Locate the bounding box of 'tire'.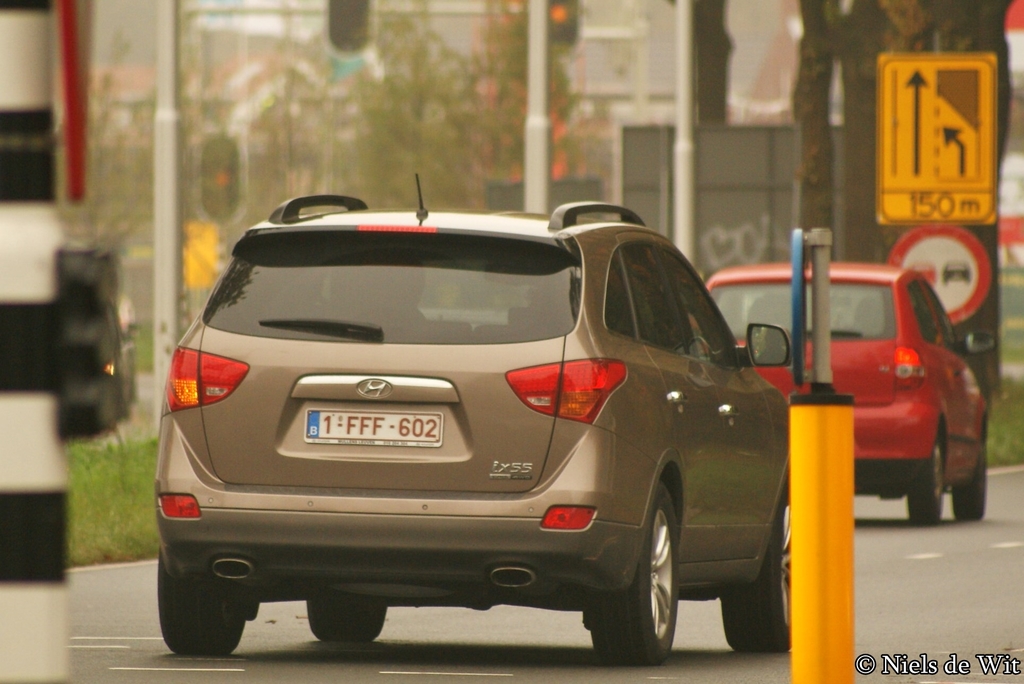
Bounding box: bbox(907, 430, 943, 521).
